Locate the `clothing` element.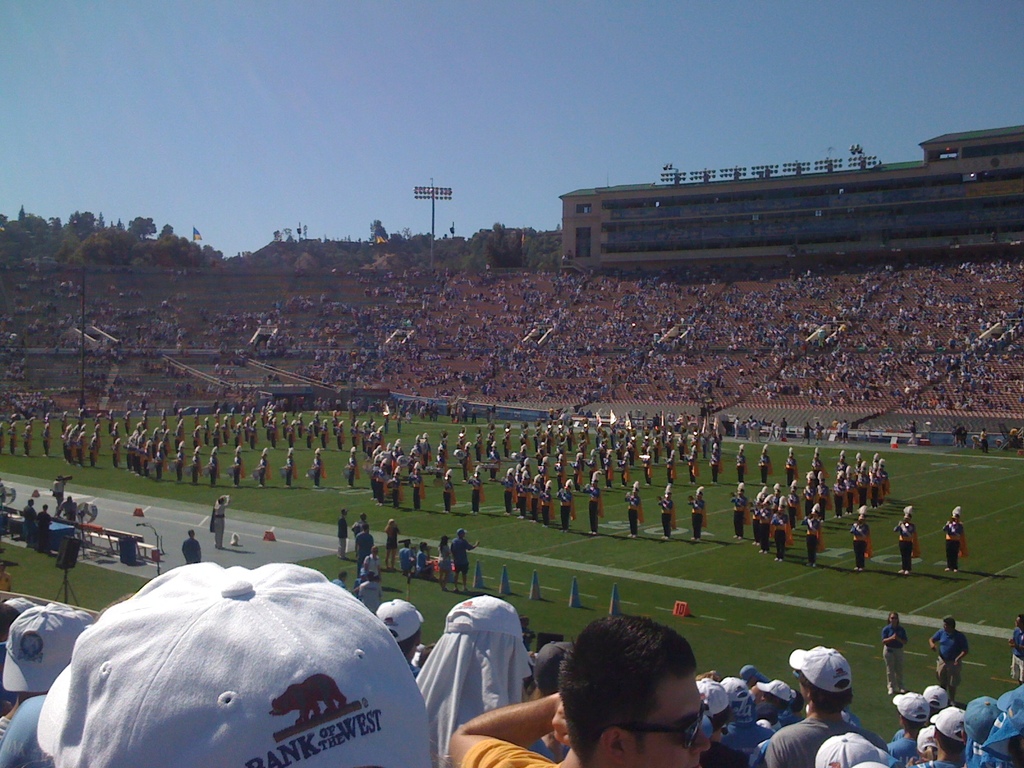
Element bbox: l=364, t=554, r=388, b=575.
